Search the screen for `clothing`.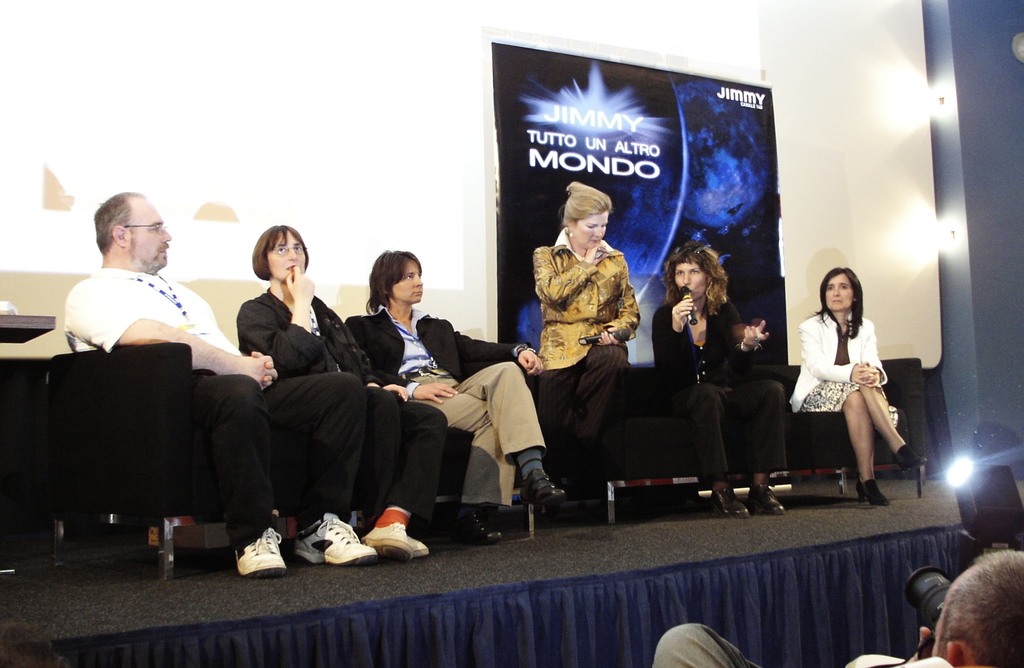
Found at <bbox>63, 266, 366, 557</bbox>.
